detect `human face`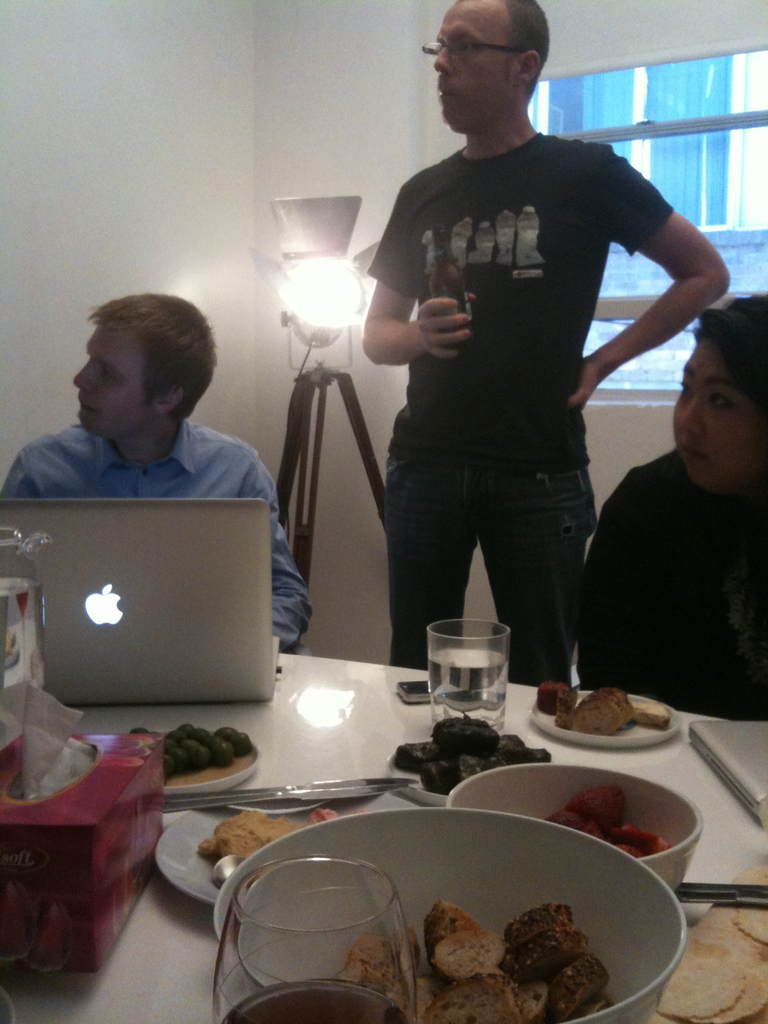
(432, 0, 516, 127)
